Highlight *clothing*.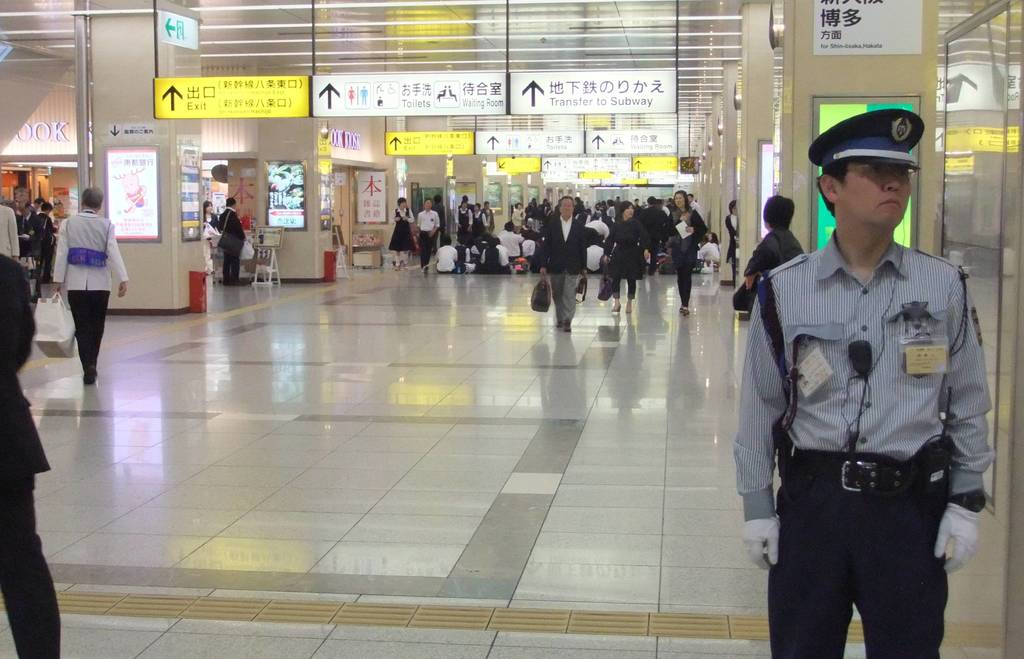
Highlighted region: x1=436 y1=245 x2=456 y2=270.
